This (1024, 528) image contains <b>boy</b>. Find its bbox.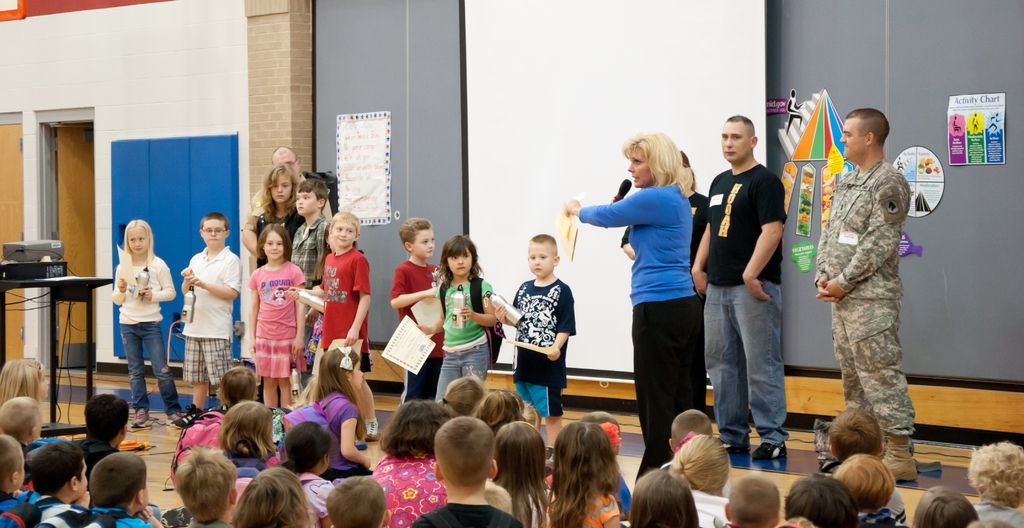
(left=828, top=408, right=908, bottom=527).
